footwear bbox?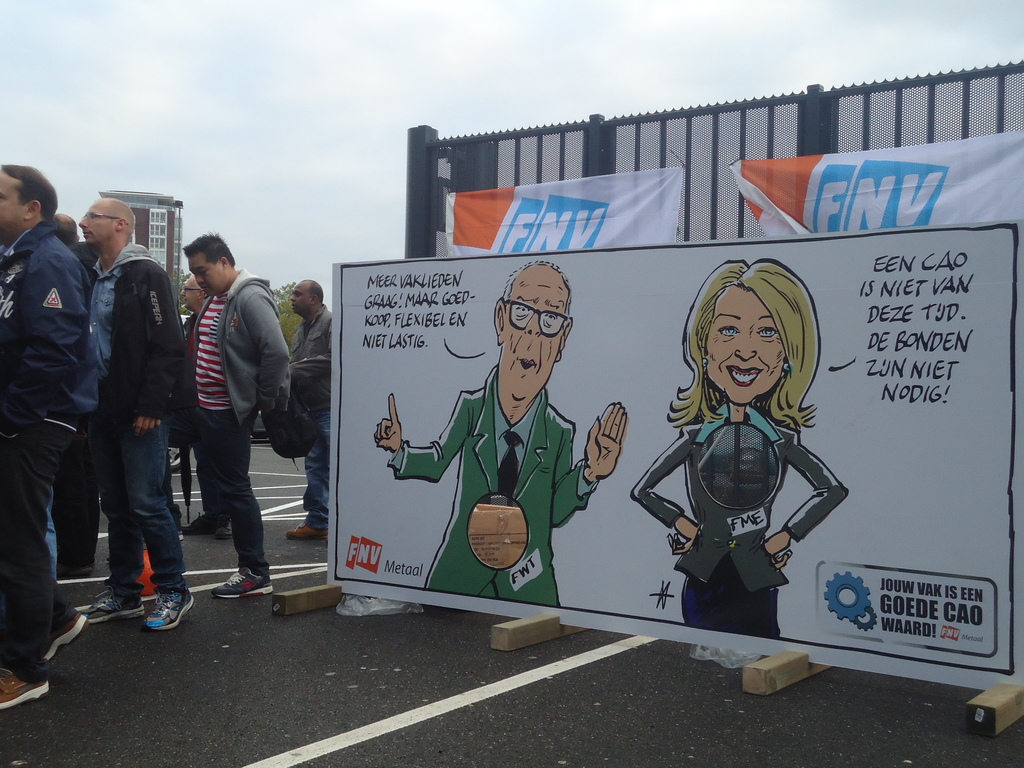
(179,514,216,536)
